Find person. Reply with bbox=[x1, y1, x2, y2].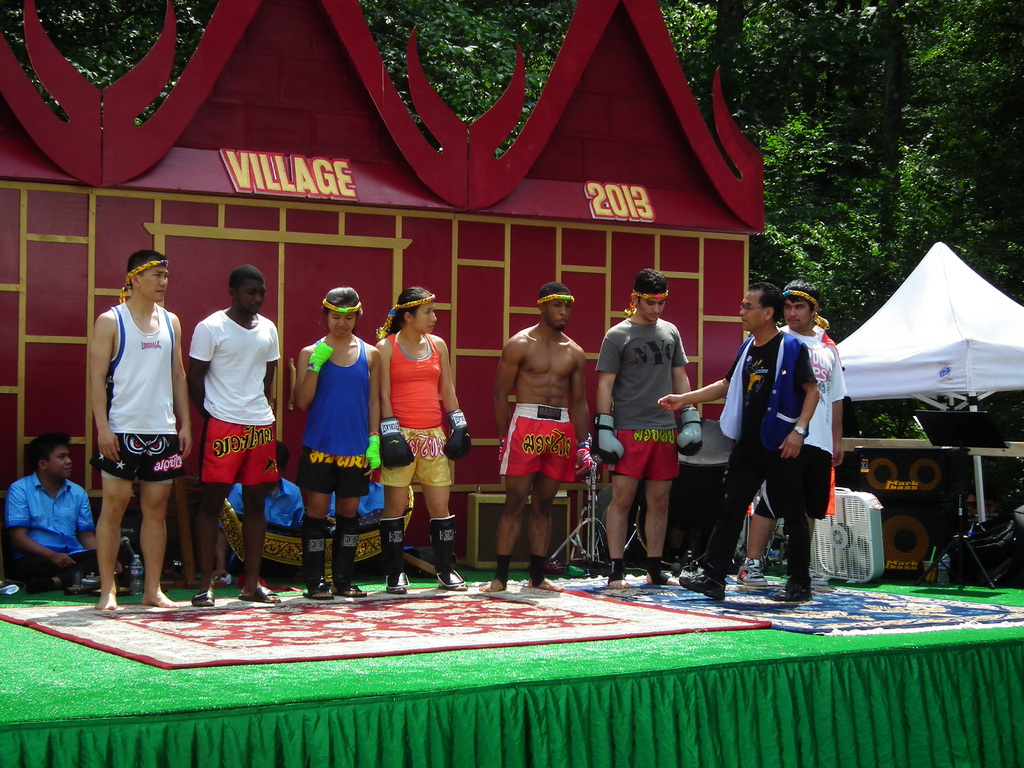
bbox=[482, 284, 597, 593].
